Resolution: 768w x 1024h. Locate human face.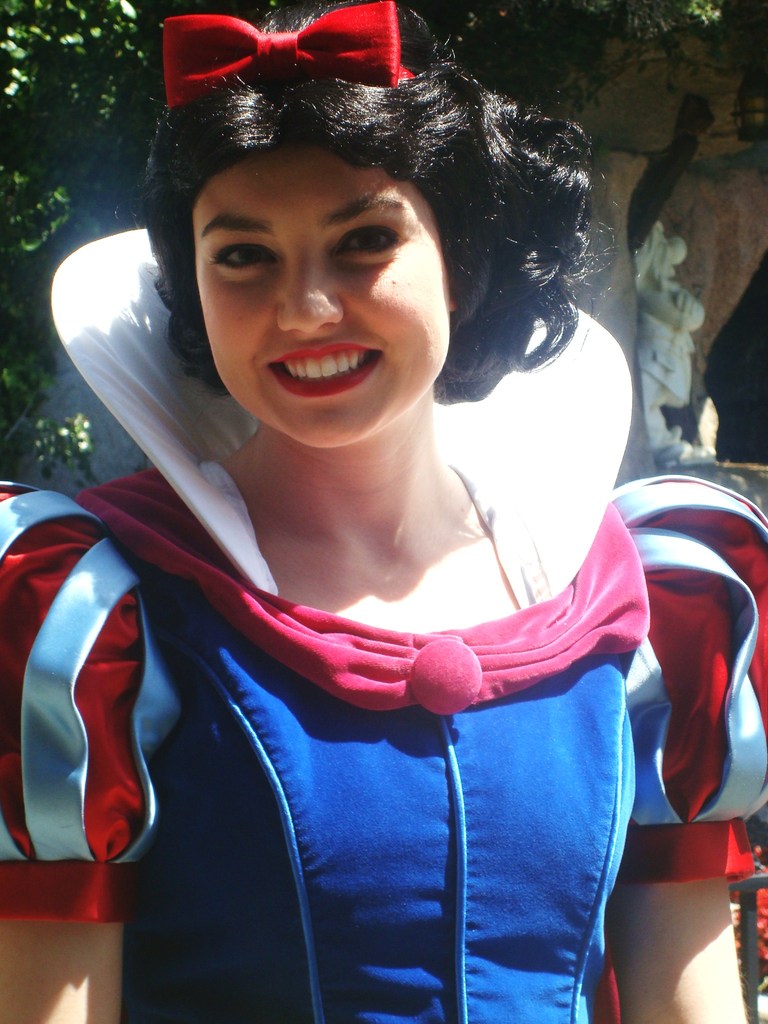
<bbox>195, 153, 450, 447</bbox>.
